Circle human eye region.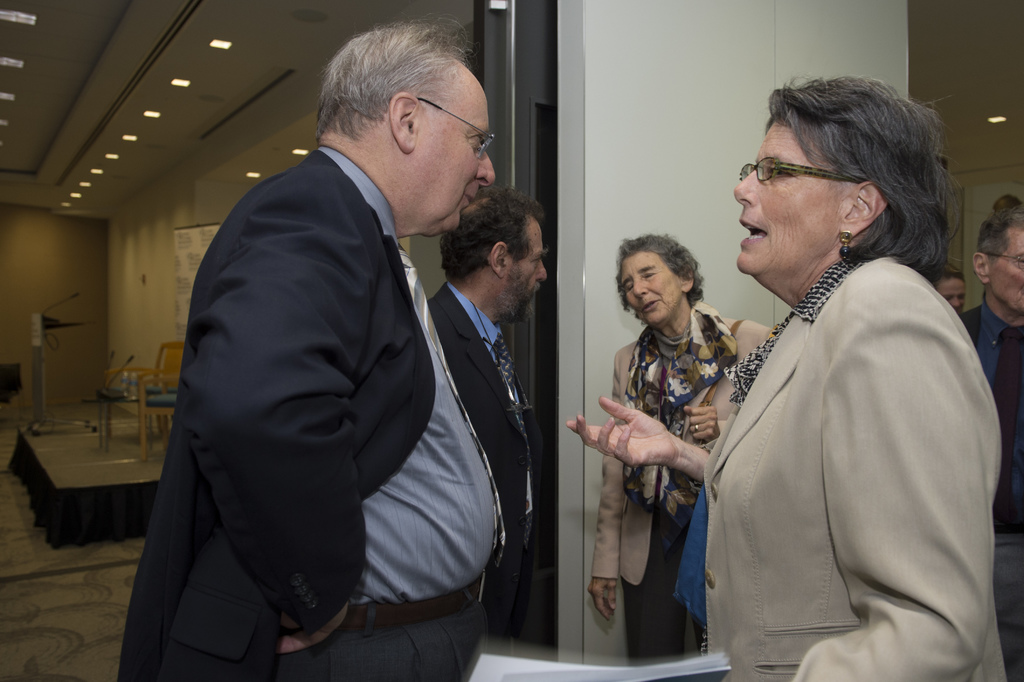
Region: 640/268/658/283.
